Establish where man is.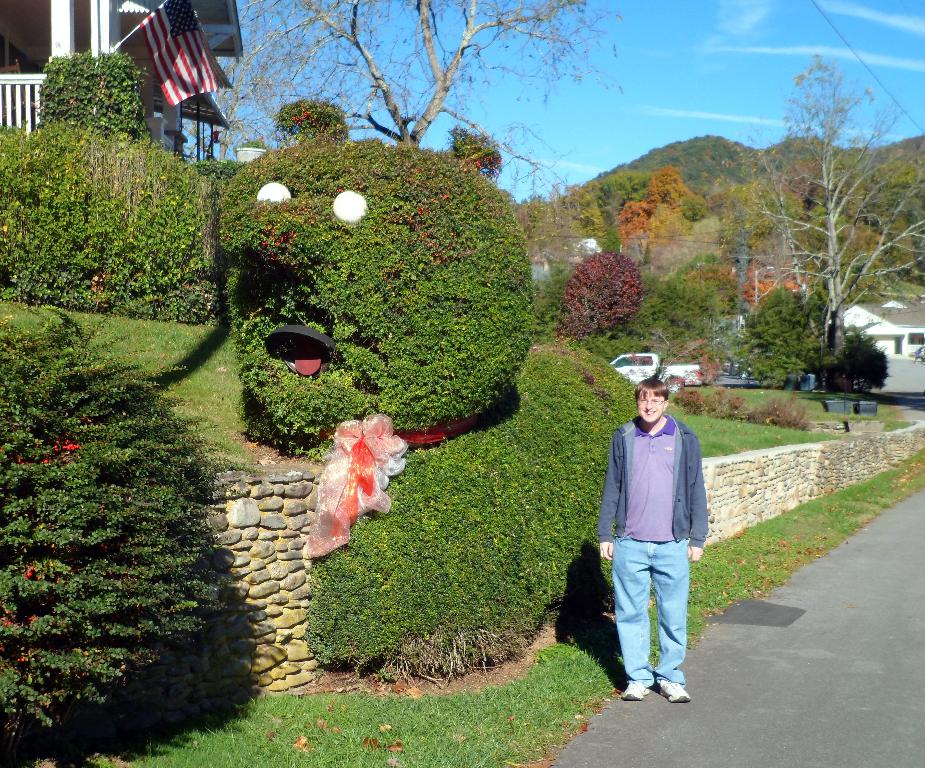
Established at rect(597, 372, 715, 707).
